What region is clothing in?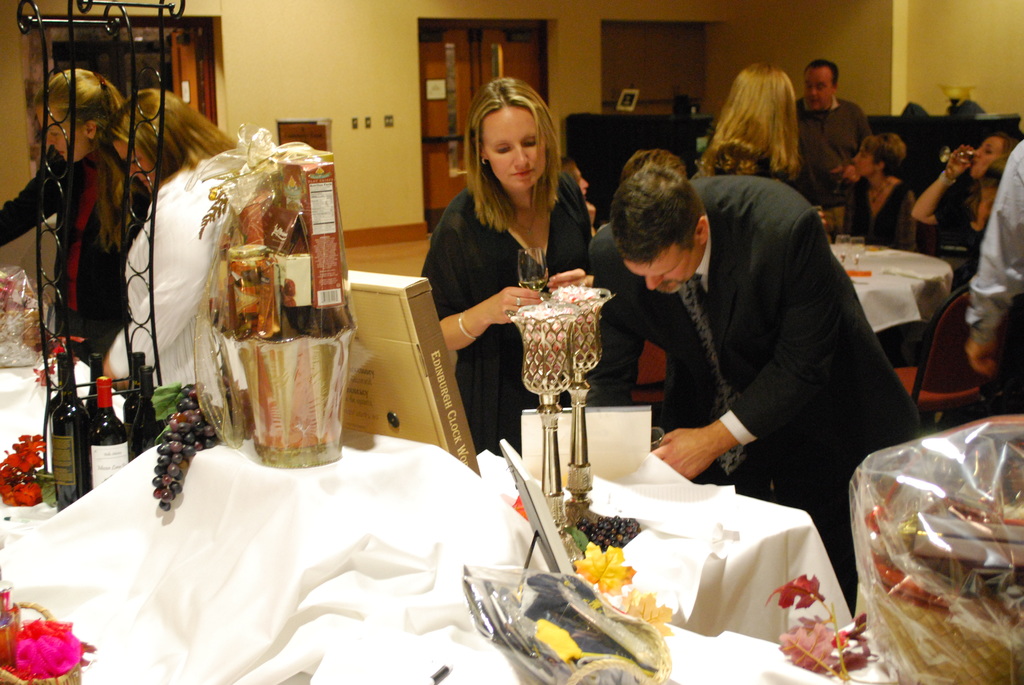
0,150,149,367.
